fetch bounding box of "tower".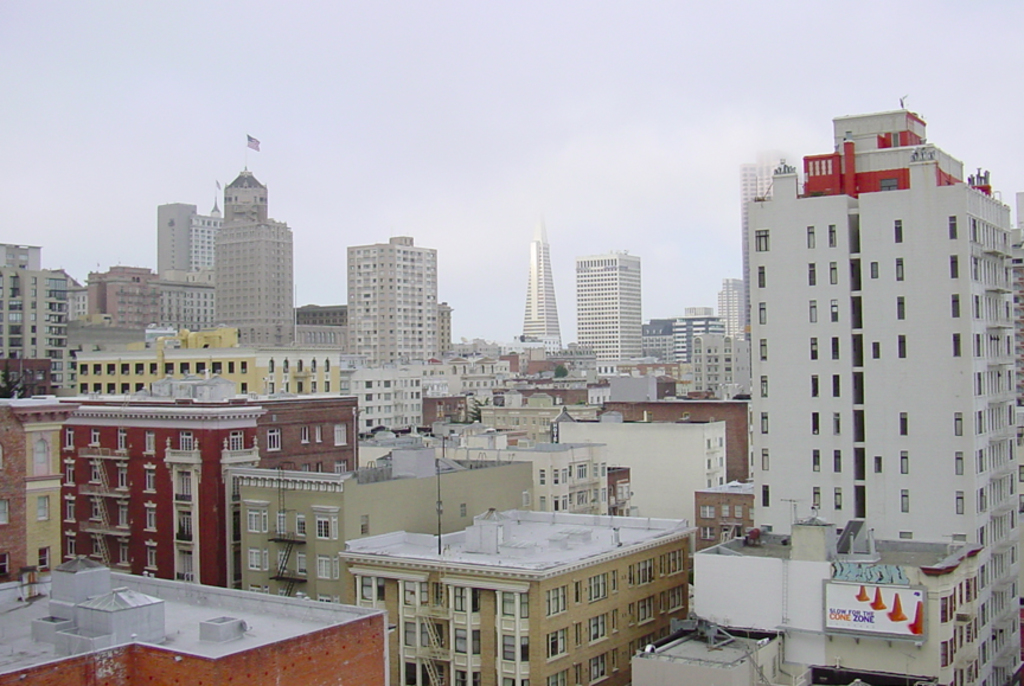
Bbox: (x1=748, y1=111, x2=1023, y2=685).
